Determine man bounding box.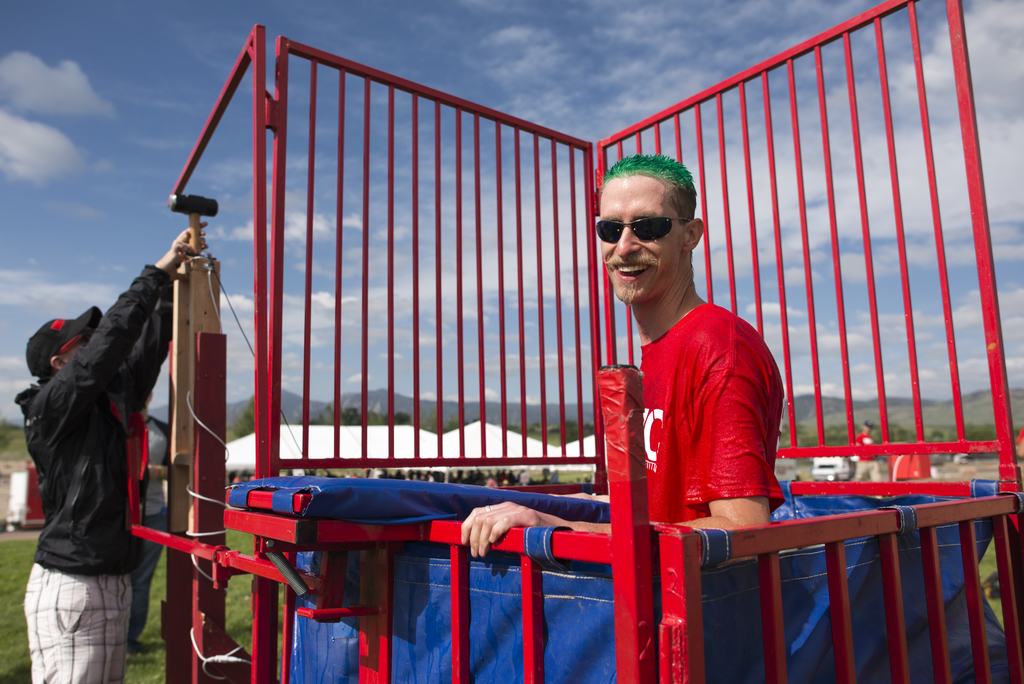
Determined: crop(851, 417, 886, 503).
